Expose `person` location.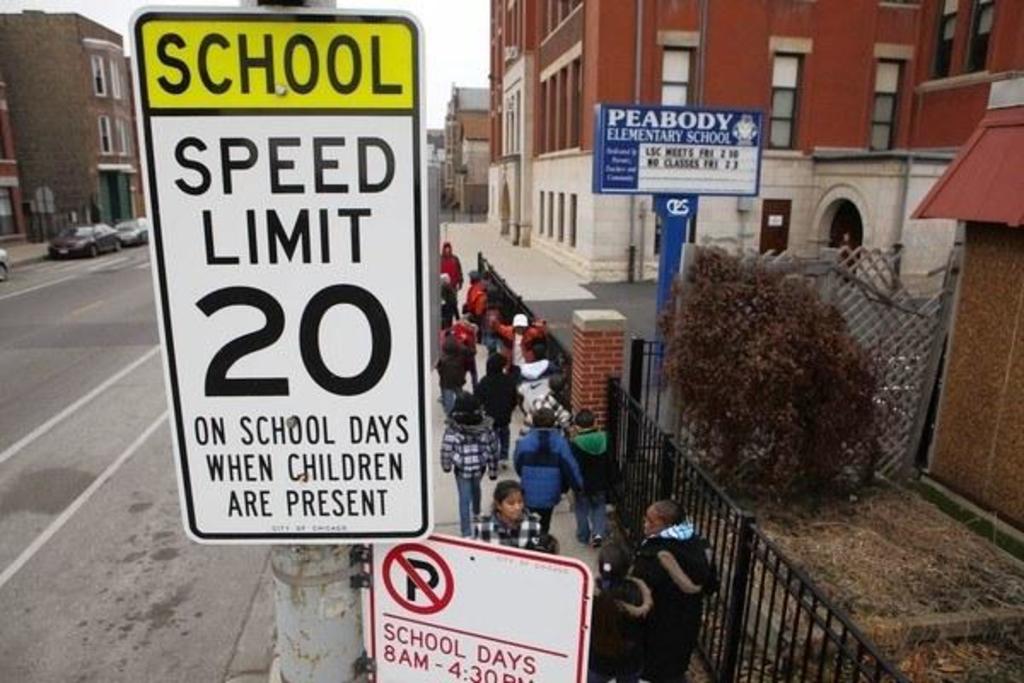
Exposed at (left=630, top=492, right=708, bottom=680).
